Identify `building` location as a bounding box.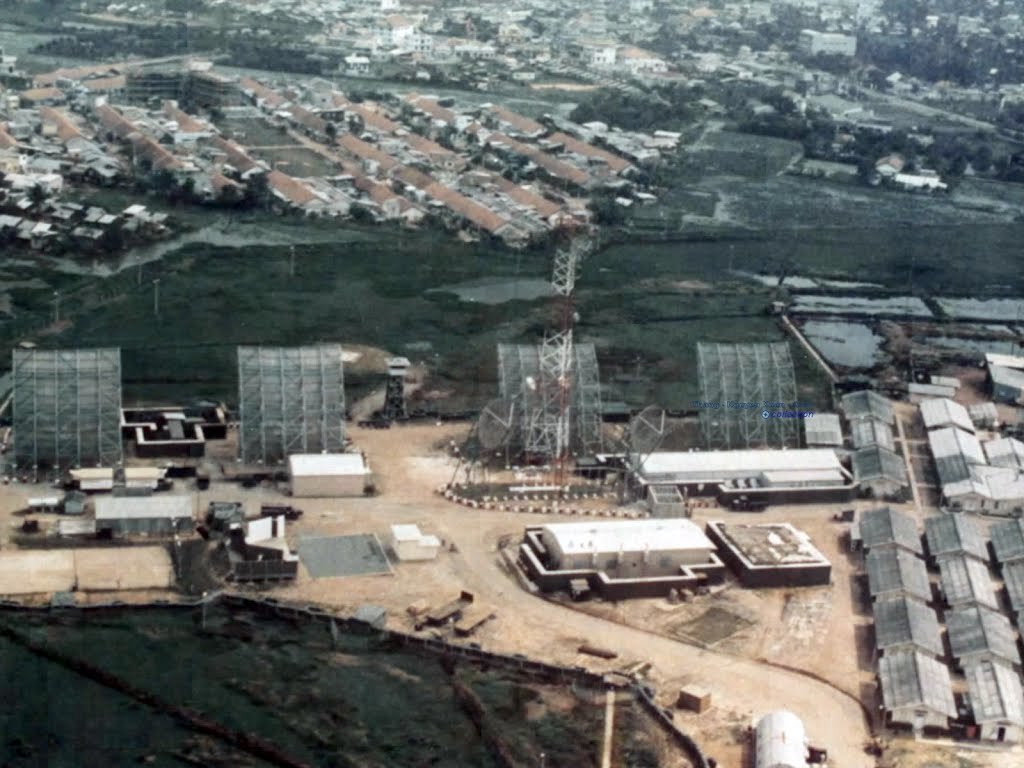
[267,176,336,217].
